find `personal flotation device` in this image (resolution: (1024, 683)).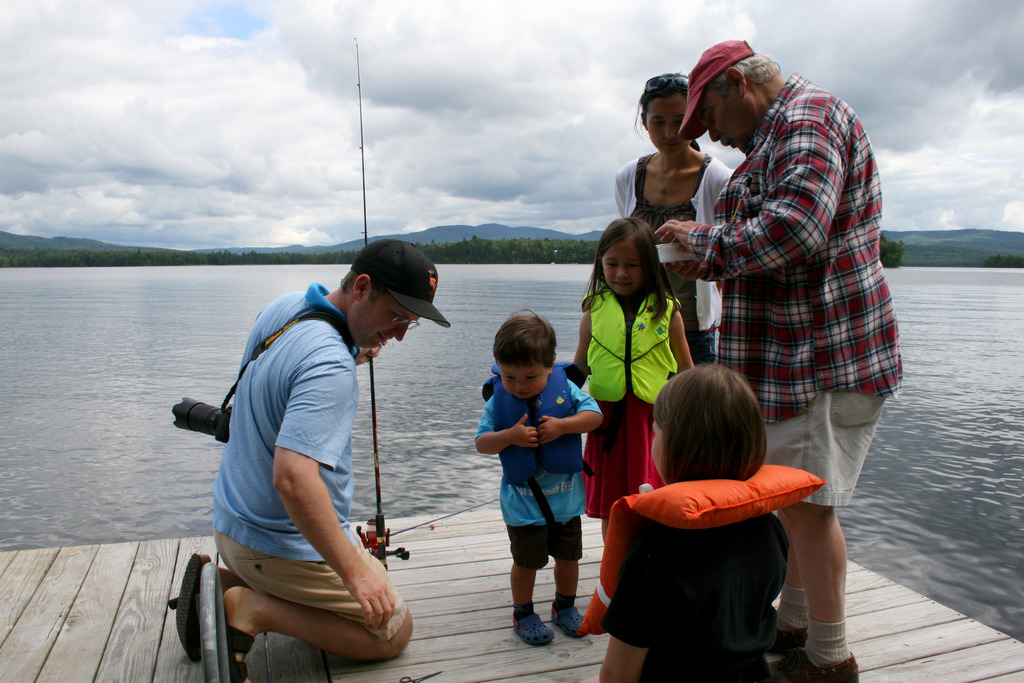
(left=474, top=348, right=588, bottom=493).
